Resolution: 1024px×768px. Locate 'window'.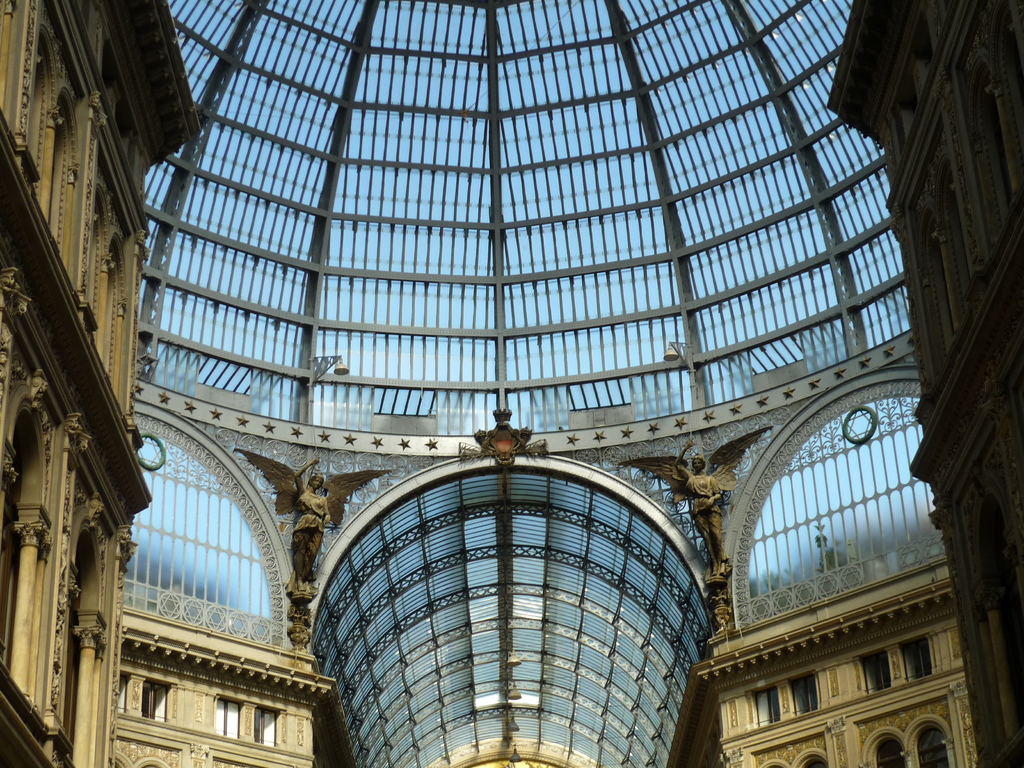
861,730,902,767.
